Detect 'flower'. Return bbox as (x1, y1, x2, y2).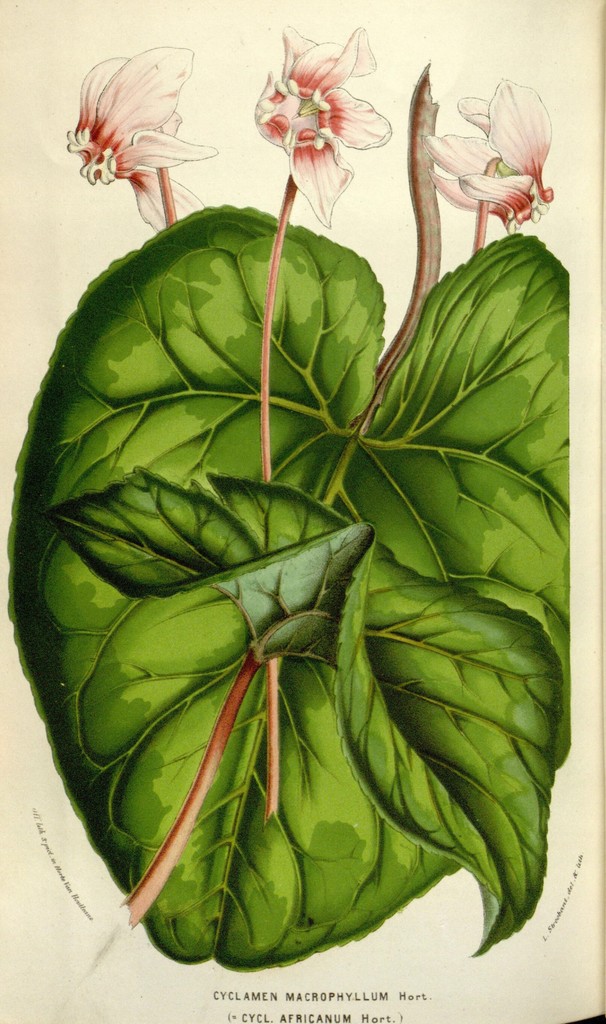
(61, 42, 214, 230).
